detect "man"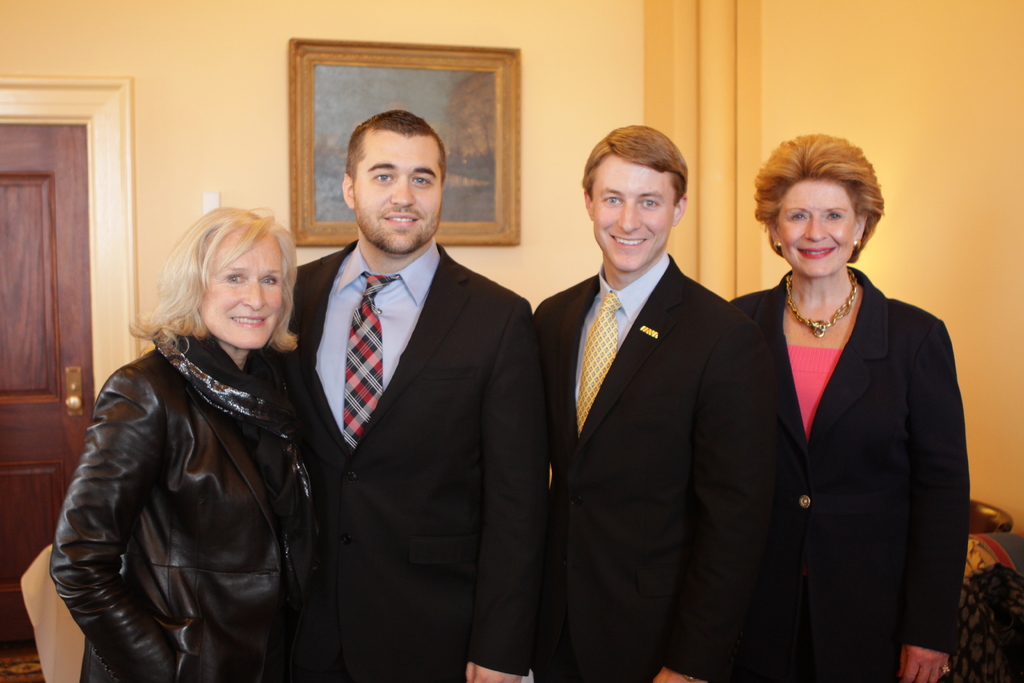
crop(533, 122, 780, 682)
